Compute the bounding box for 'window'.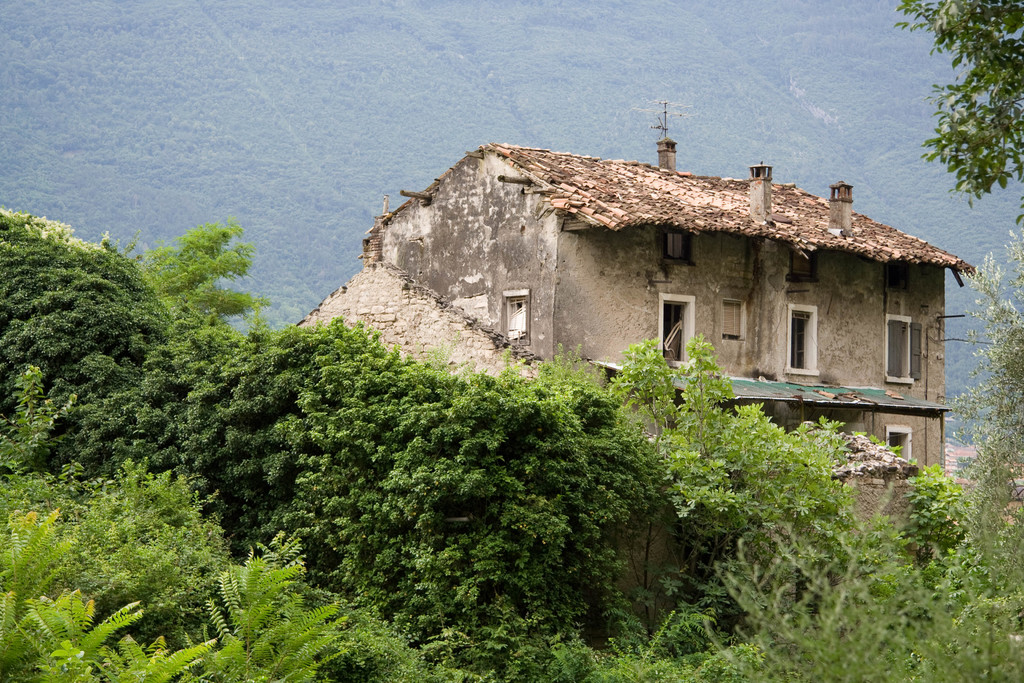
select_region(789, 248, 818, 282).
